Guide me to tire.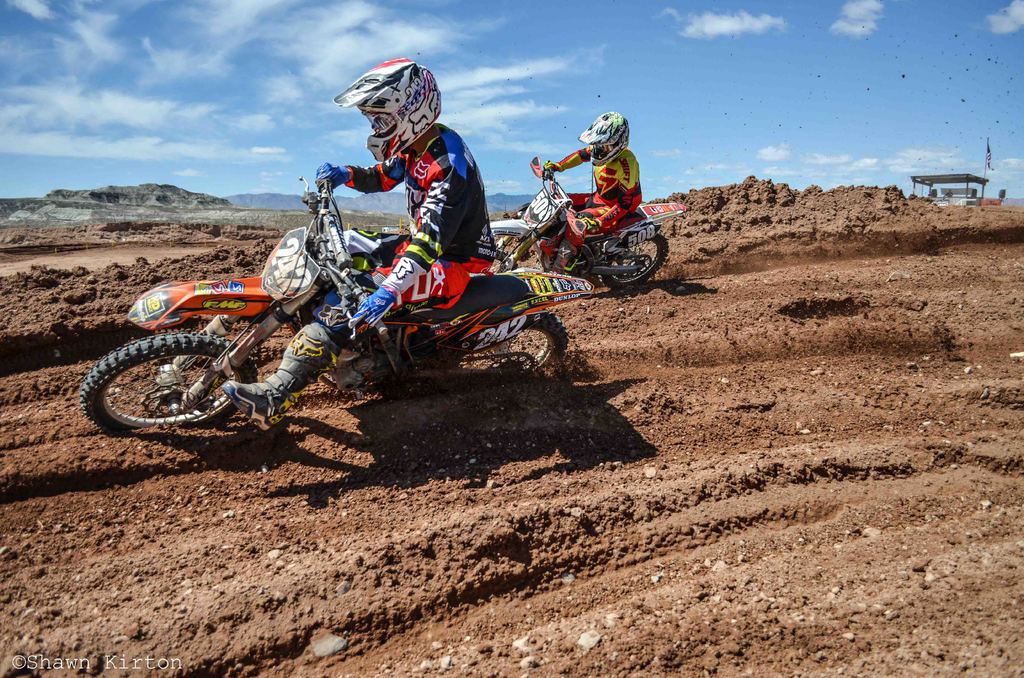
Guidance: (449,309,570,383).
